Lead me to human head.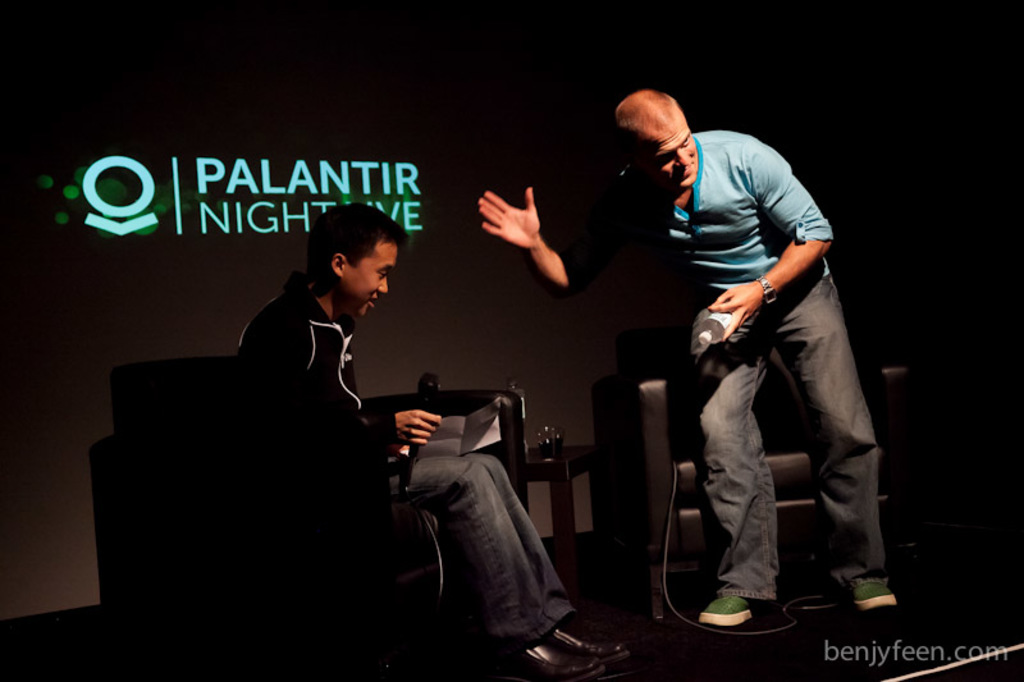
Lead to (left=306, top=201, right=413, bottom=321).
